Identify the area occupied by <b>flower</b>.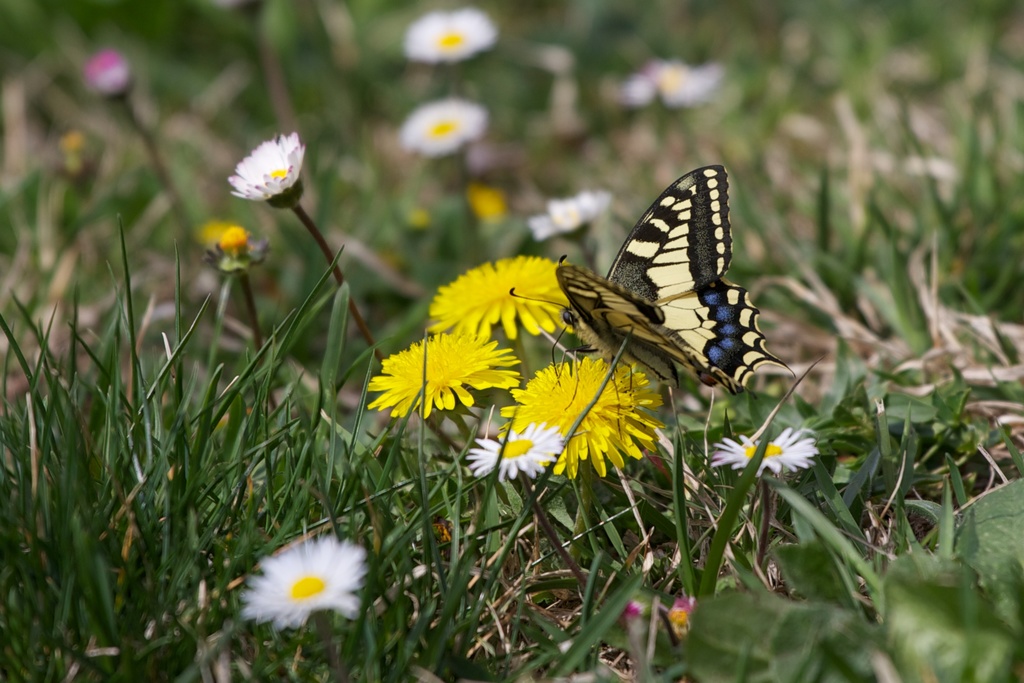
Area: box=[408, 3, 495, 66].
